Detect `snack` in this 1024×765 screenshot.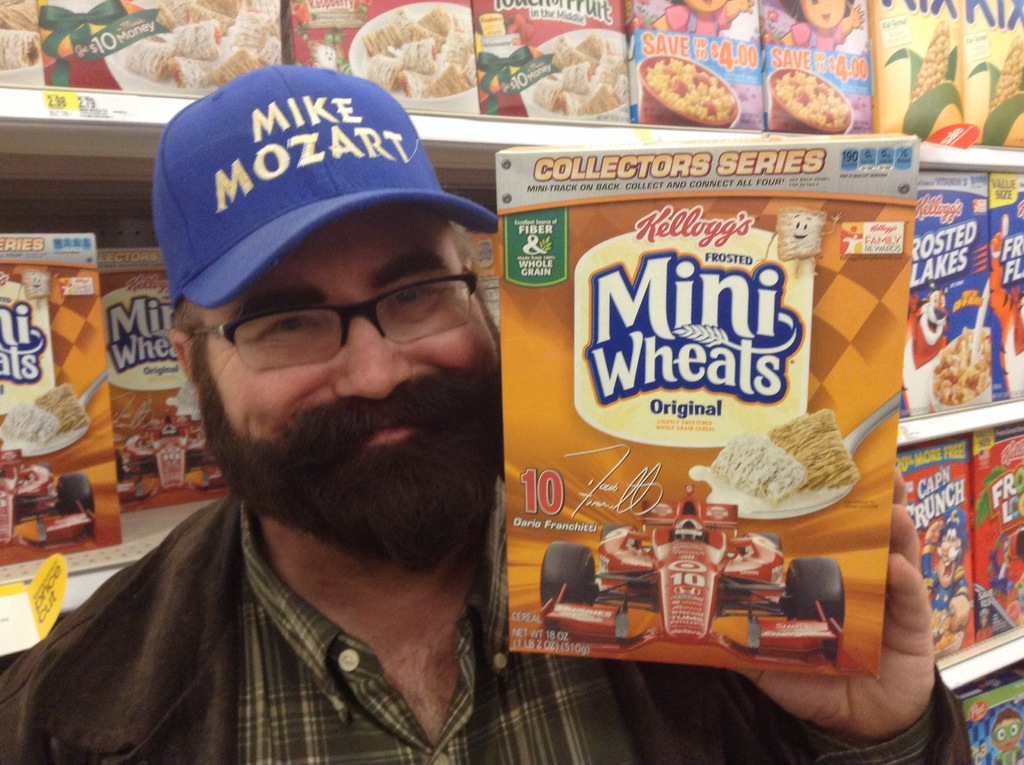
Detection: (707,433,810,509).
